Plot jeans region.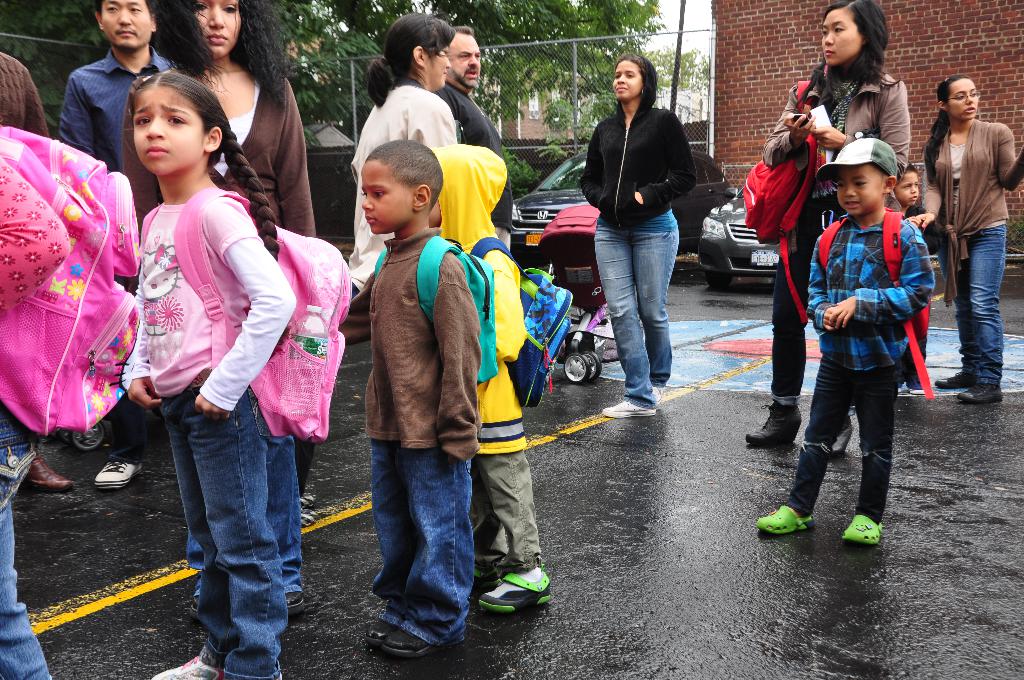
Plotted at locate(783, 350, 896, 530).
